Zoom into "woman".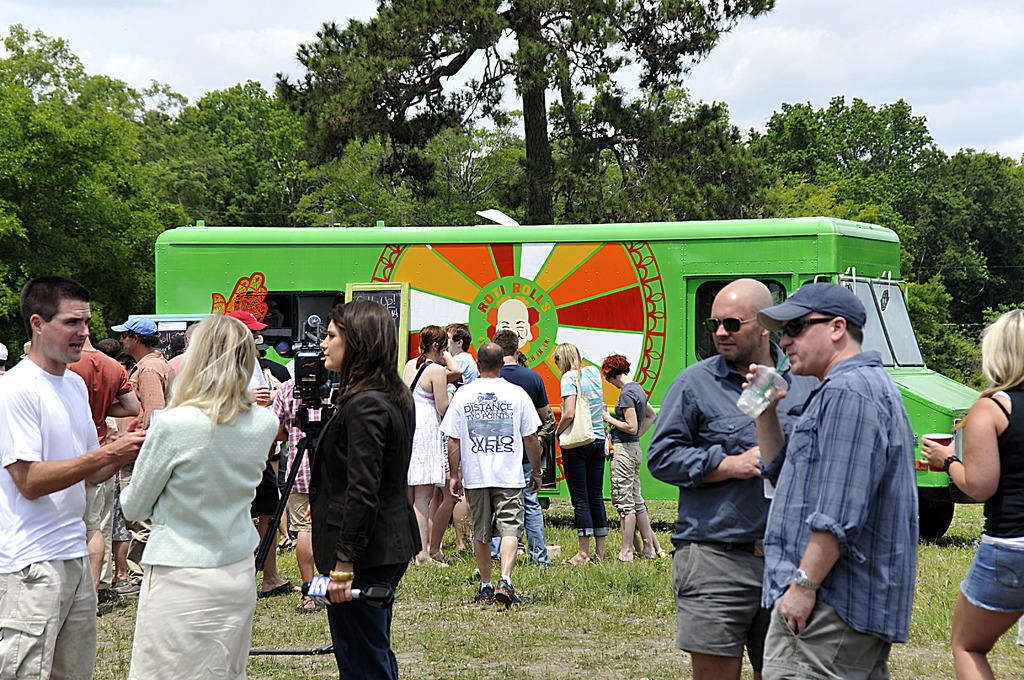
Zoom target: l=403, t=323, r=454, b=571.
